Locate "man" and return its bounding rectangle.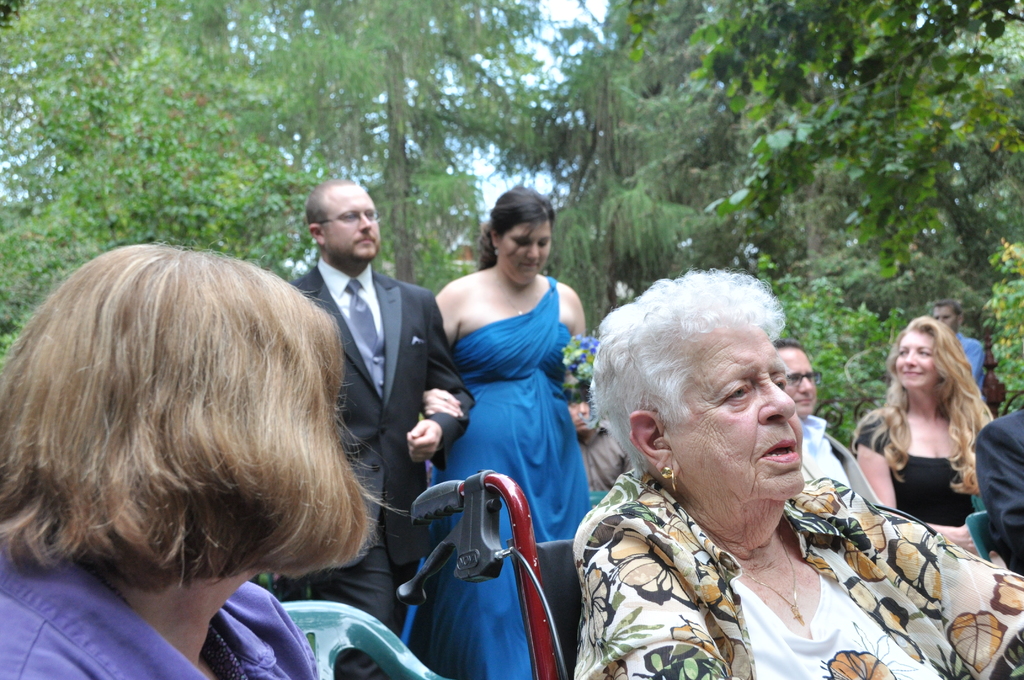
<box>769,342,867,501</box>.
